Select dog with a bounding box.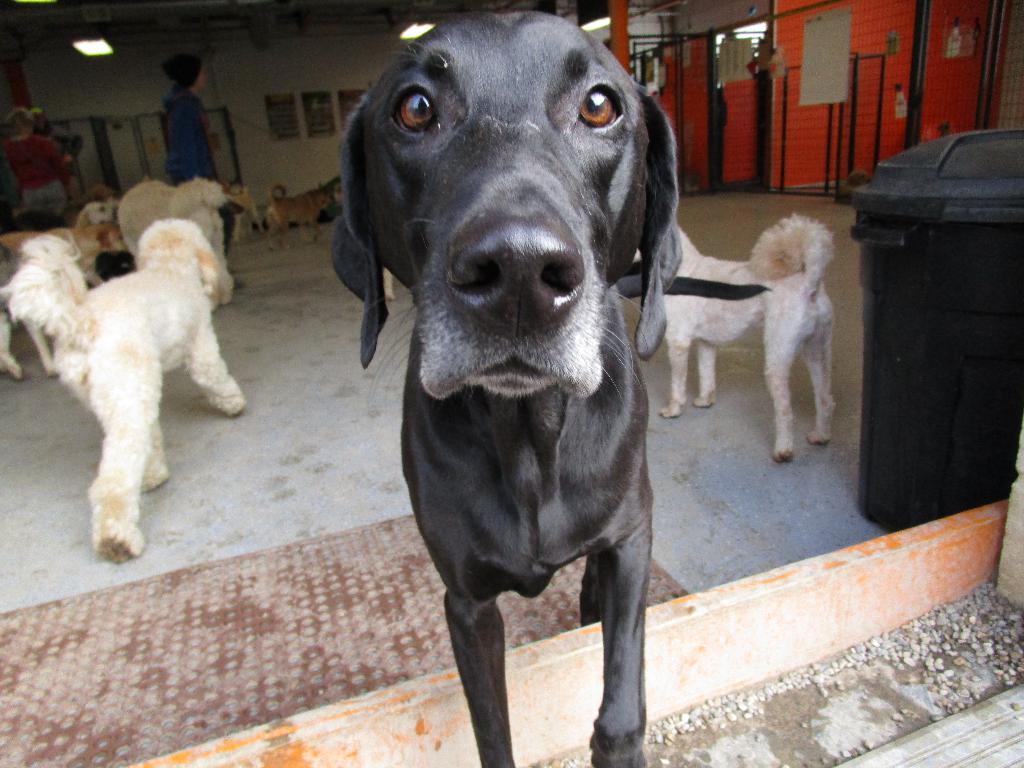
Rect(629, 213, 840, 463).
